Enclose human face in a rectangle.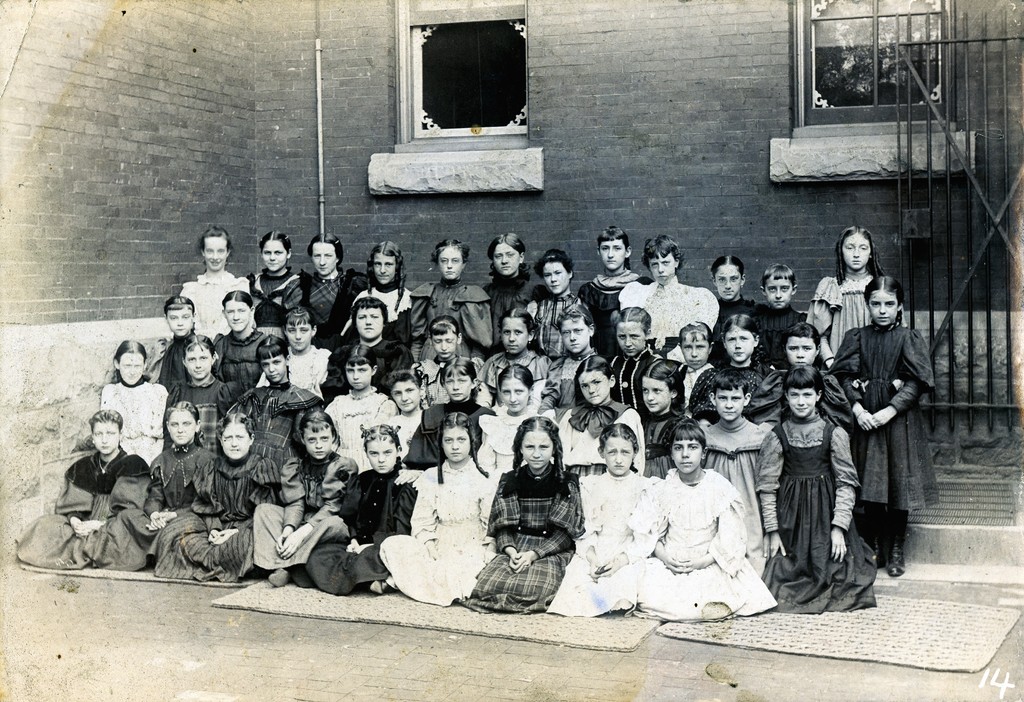
select_region(667, 434, 698, 477).
